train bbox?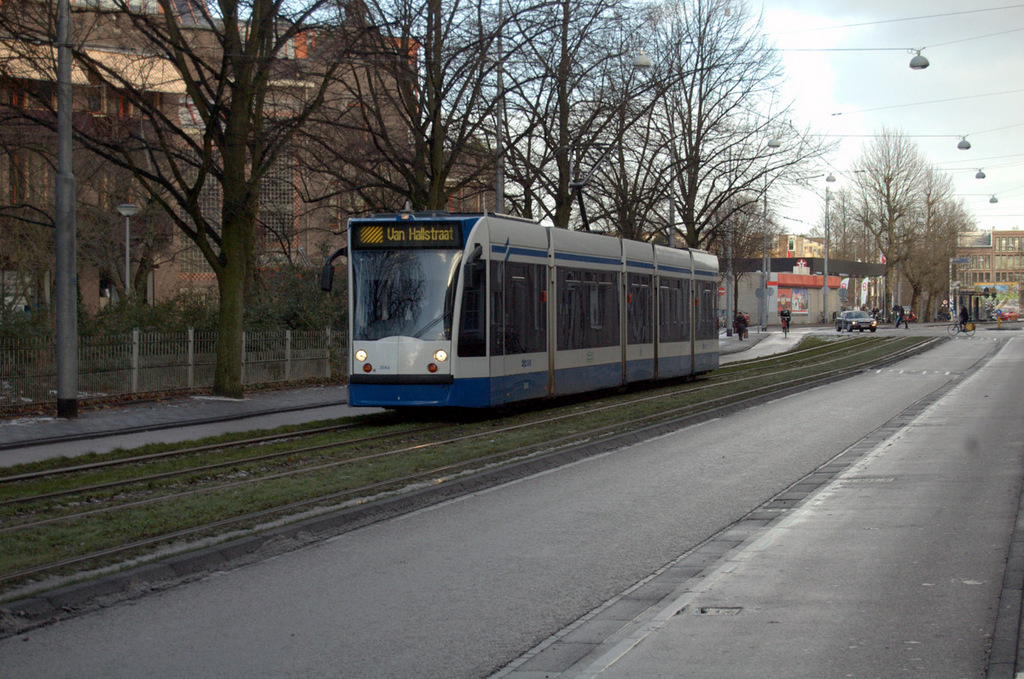
x1=346 y1=200 x2=716 y2=427
